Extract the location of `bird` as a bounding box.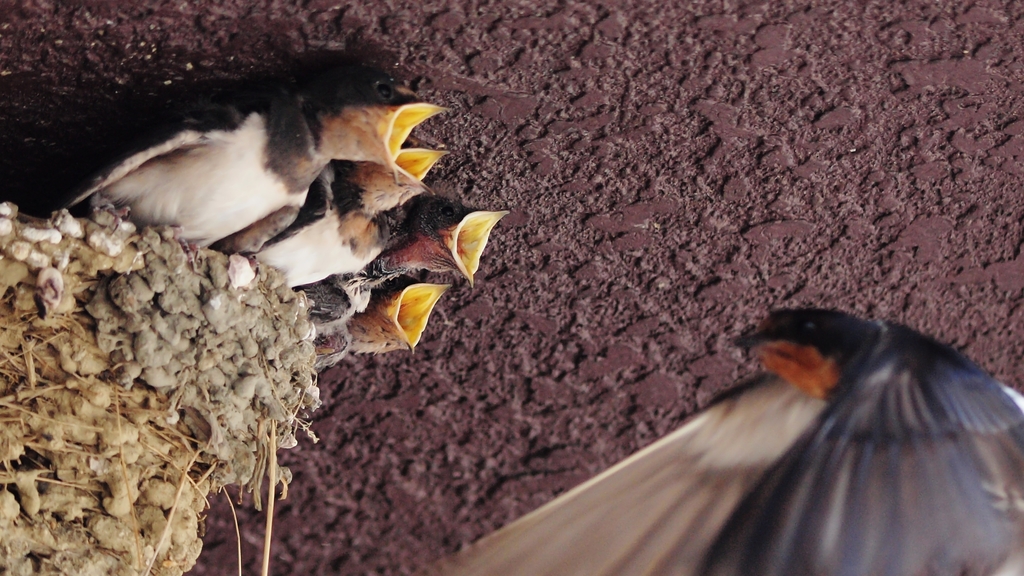
bbox=(261, 147, 449, 289).
